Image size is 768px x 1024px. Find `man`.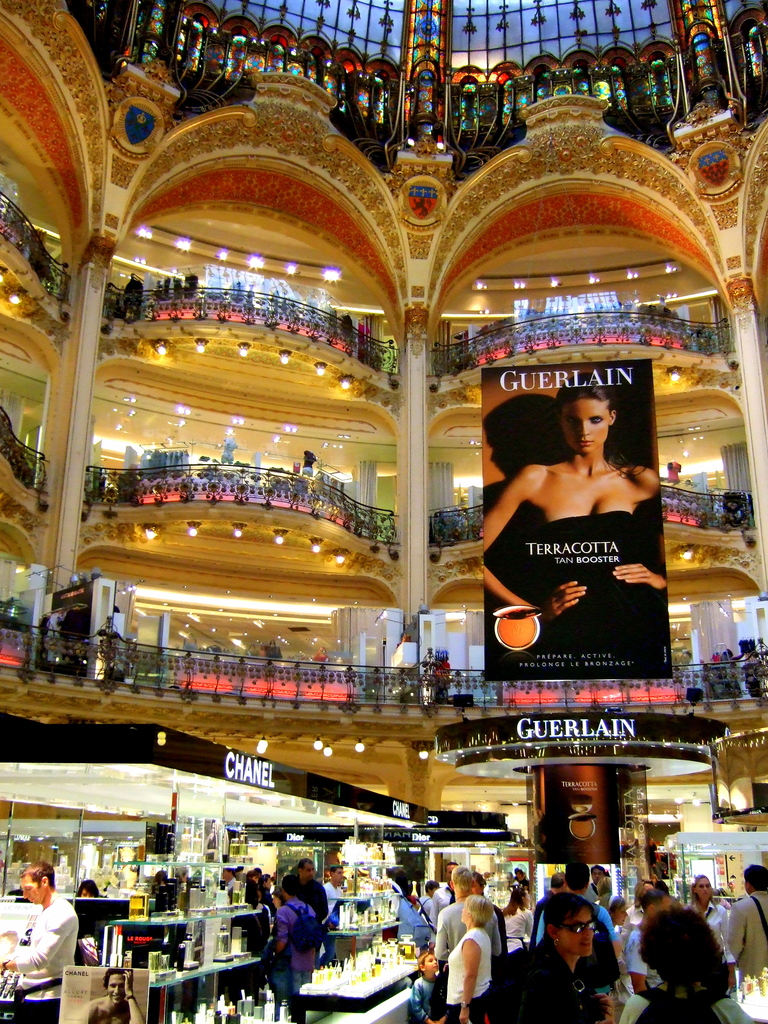
box(536, 858, 622, 956).
